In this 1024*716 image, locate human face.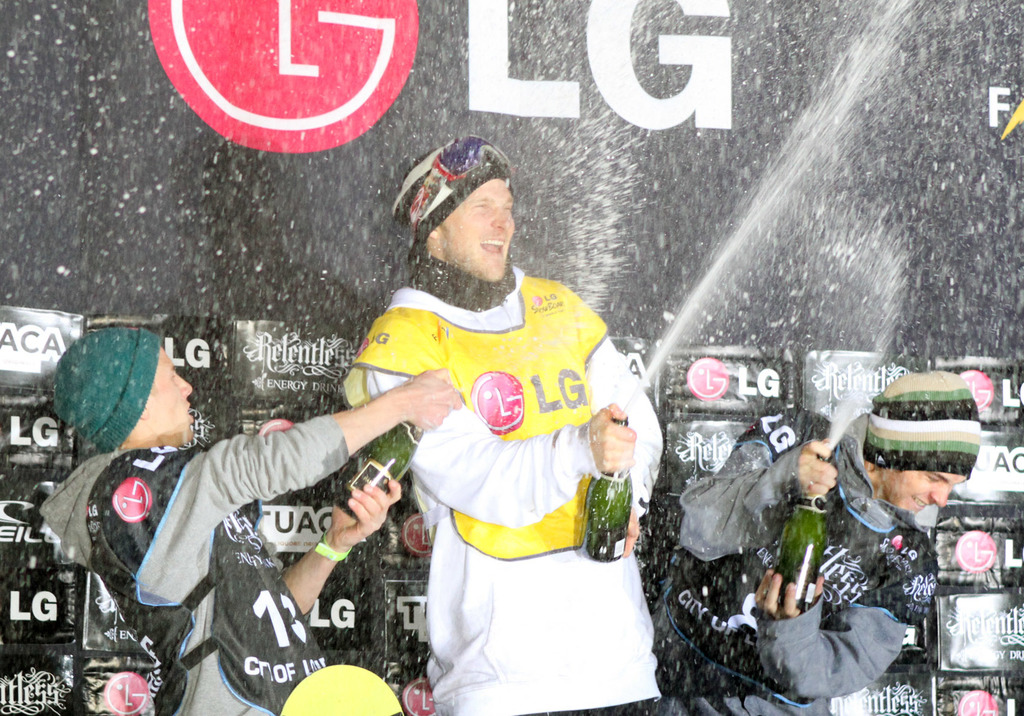
Bounding box: 879,471,964,514.
